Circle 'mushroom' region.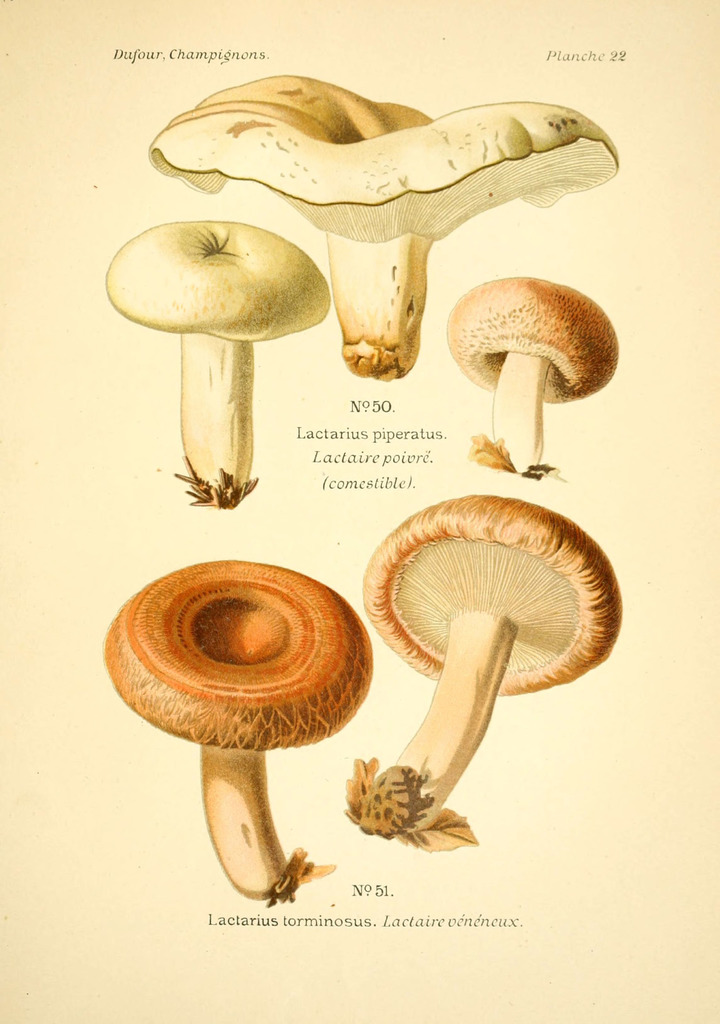
Region: 108, 221, 333, 504.
